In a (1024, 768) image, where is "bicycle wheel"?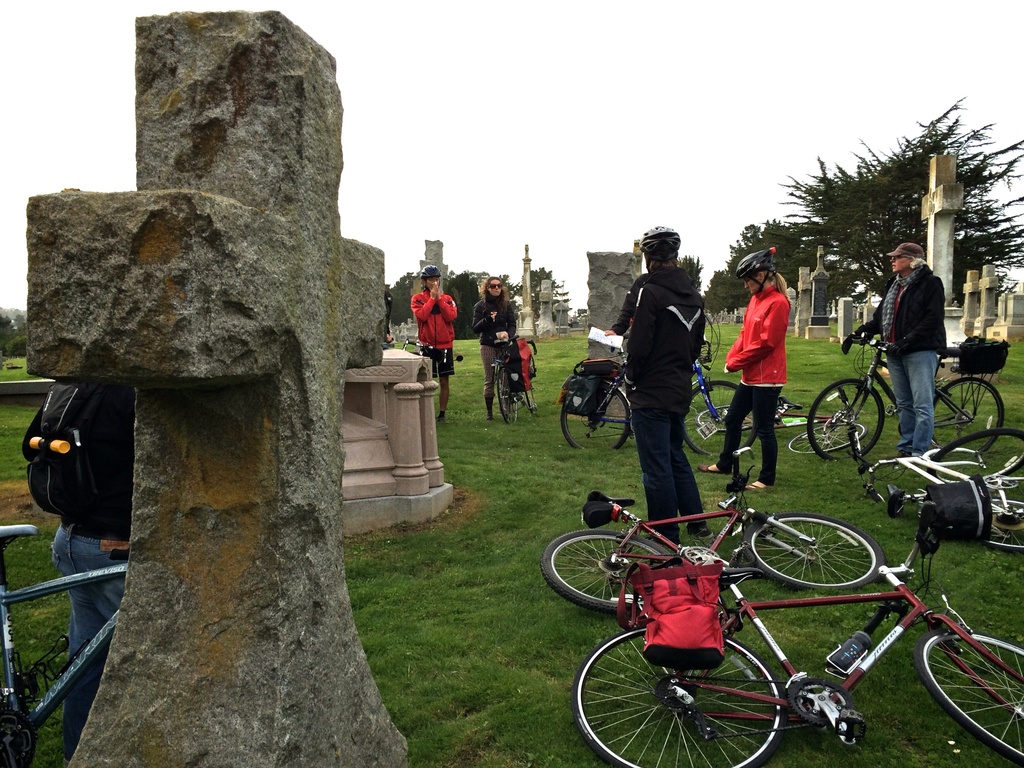
928 375 1010 461.
